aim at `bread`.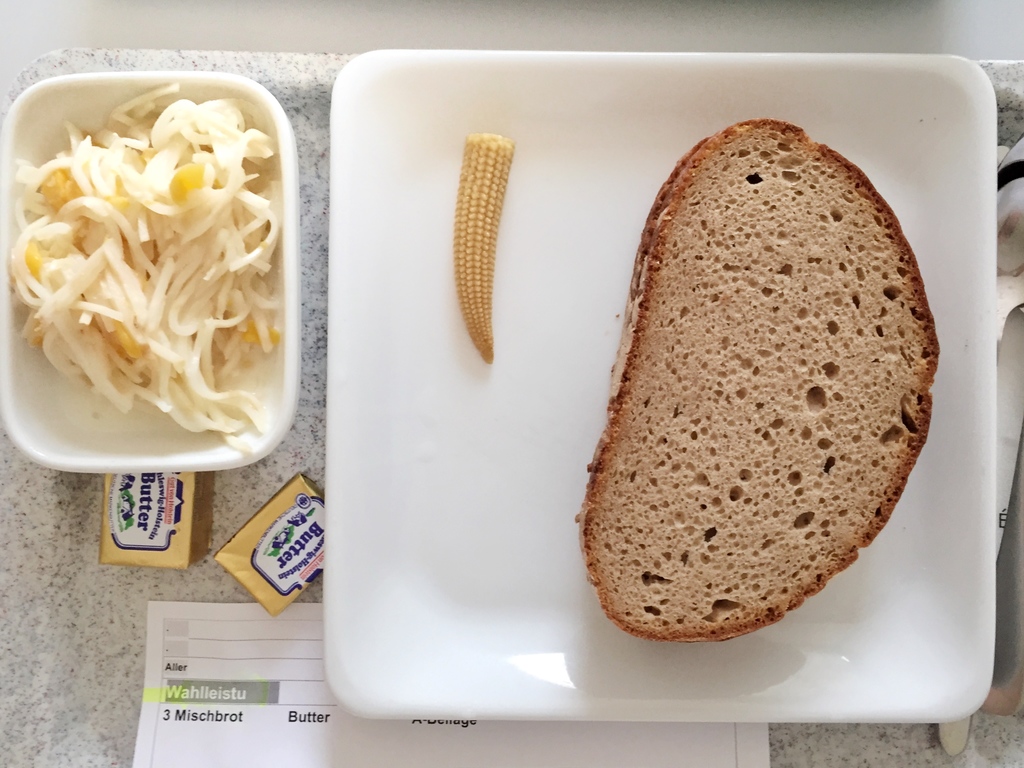
Aimed at locate(589, 97, 924, 631).
